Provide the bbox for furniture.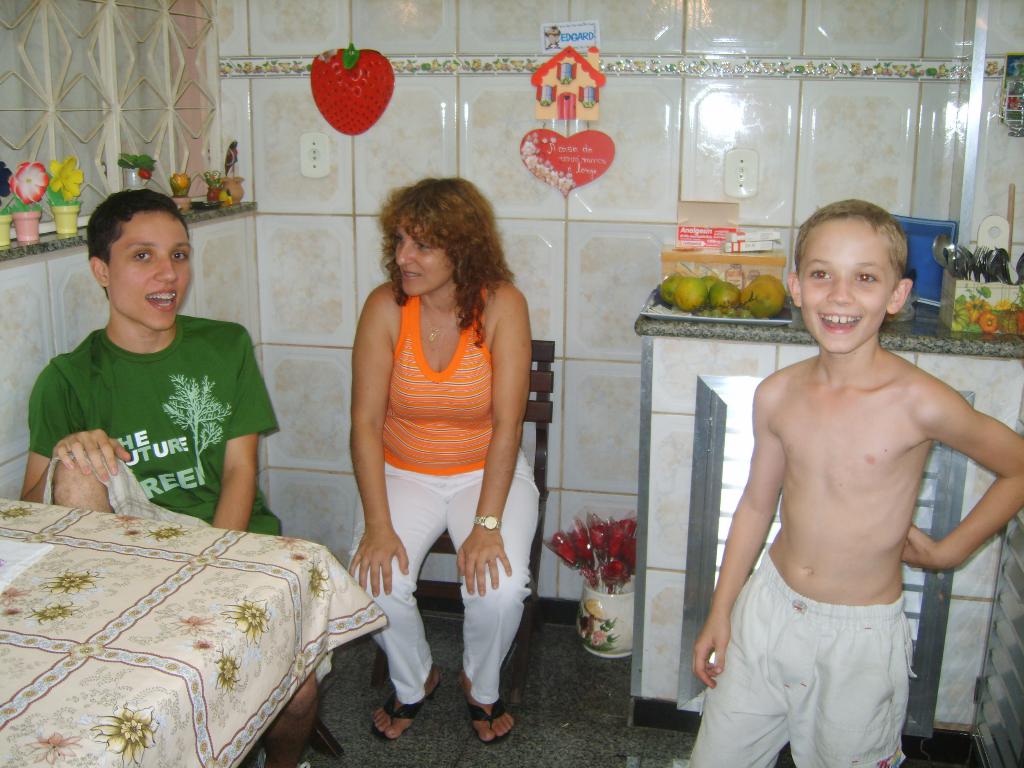
0,492,386,767.
